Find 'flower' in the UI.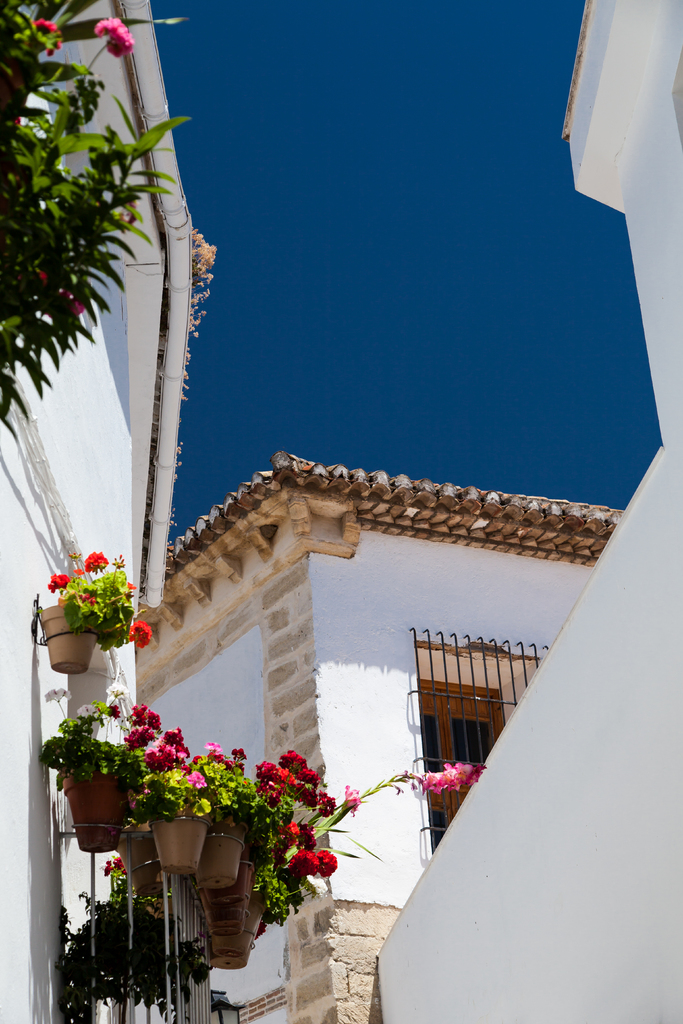
UI element at box(98, 19, 138, 57).
